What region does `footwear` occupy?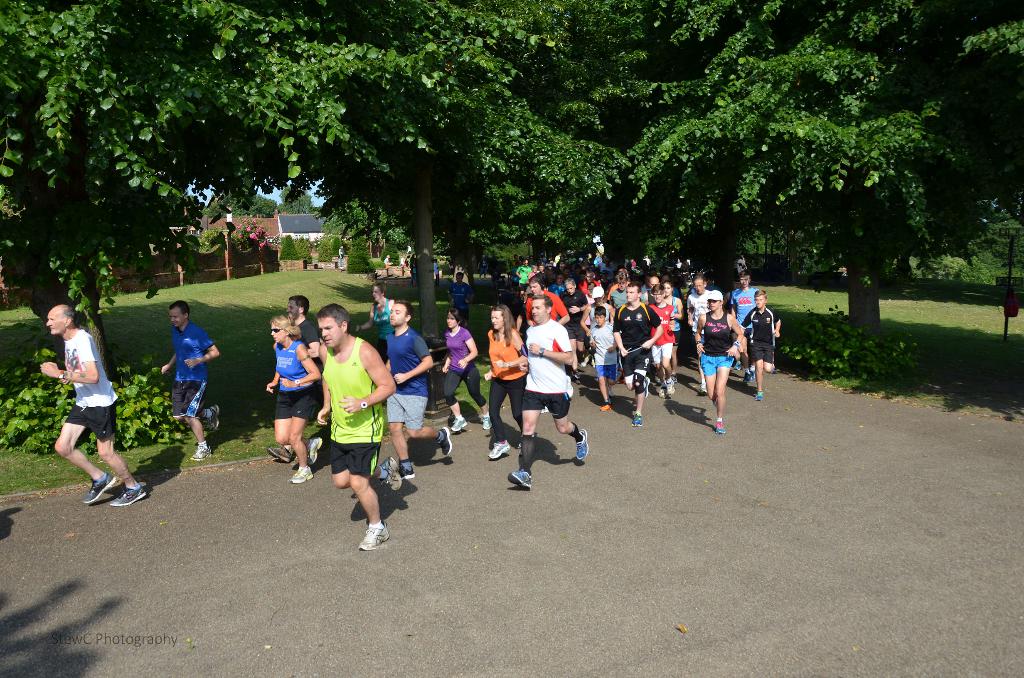
bbox=(658, 383, 667, 402).
